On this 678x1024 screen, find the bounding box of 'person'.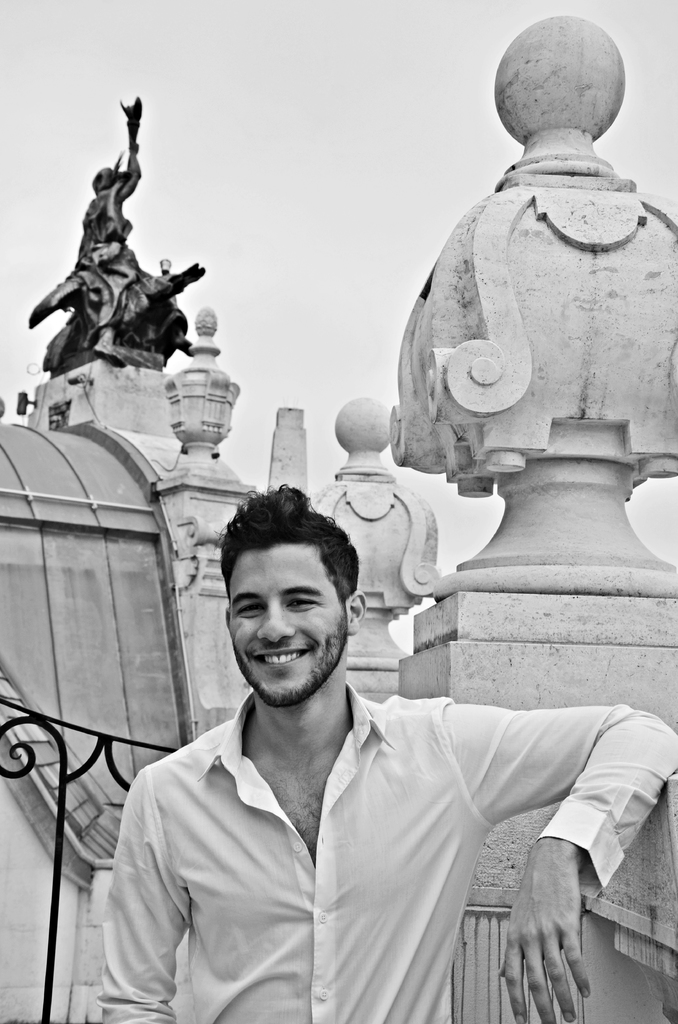
Bounding box: l=382, t=32, r=659, b=537.
